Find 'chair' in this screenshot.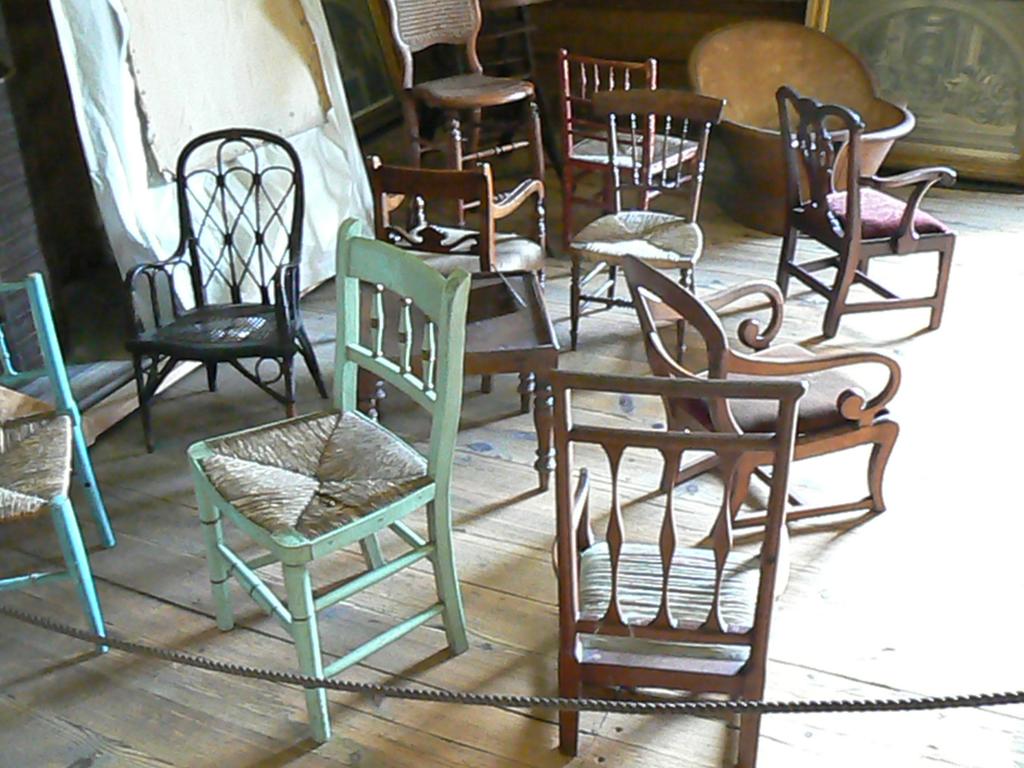
The bounding box for 'chair' is rect(189, 214, 469, 746).
